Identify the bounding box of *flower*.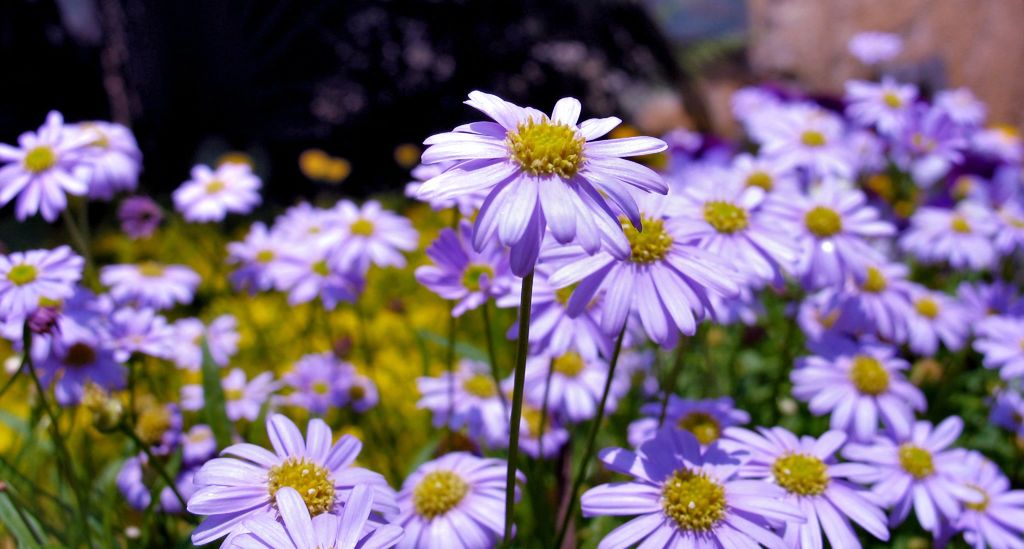
(175,160,262,222).
